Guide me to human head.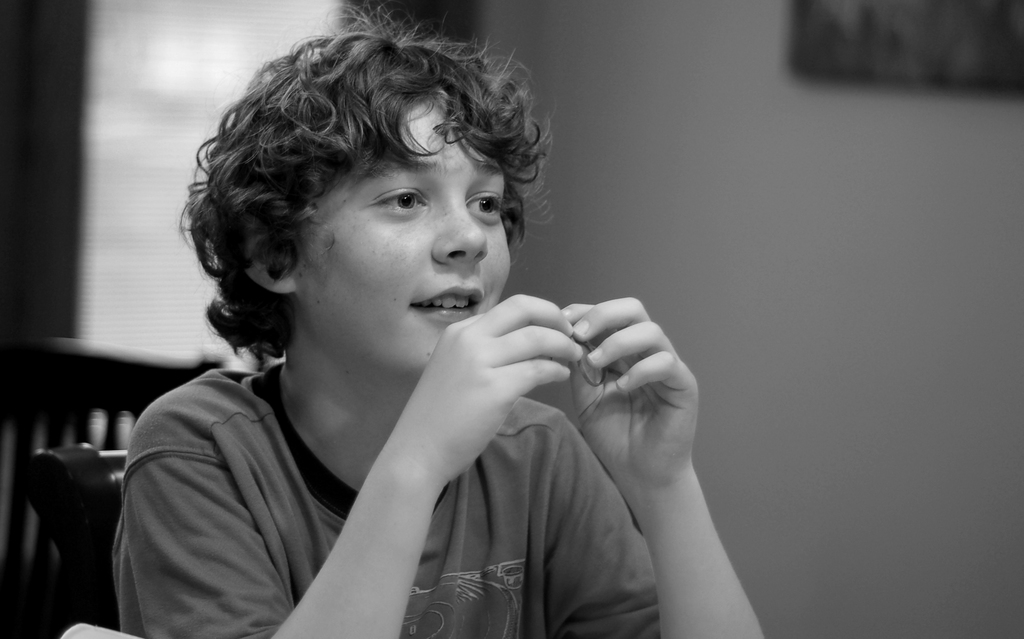
Guidance: <region>202, 0, 525, 348</region>.
